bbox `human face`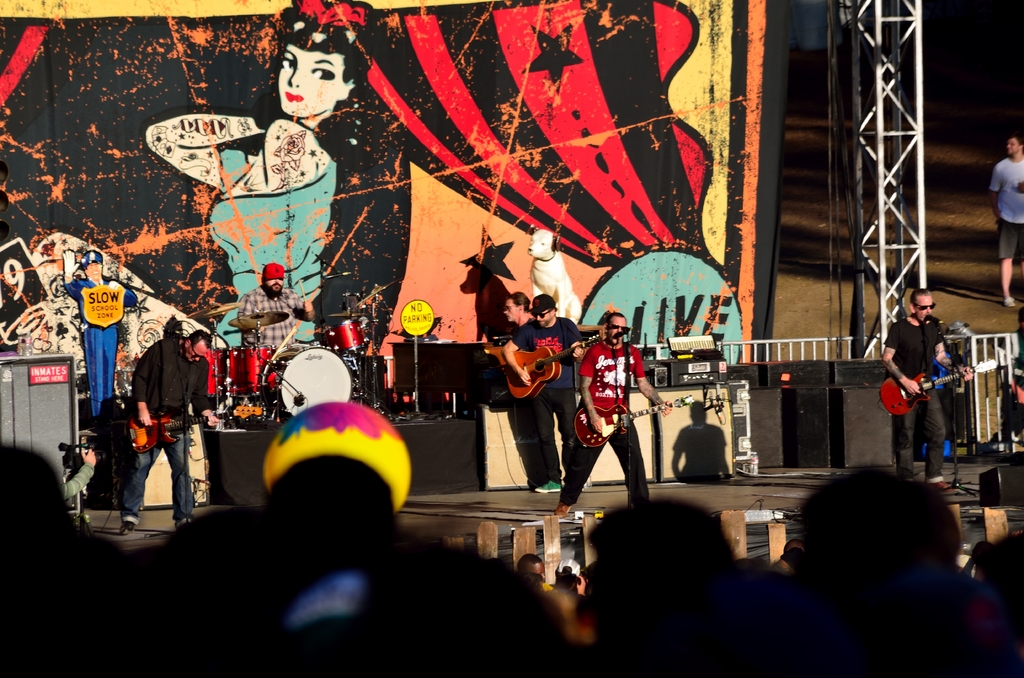
[x1=186, y1=336, x2=213, y2=362]
